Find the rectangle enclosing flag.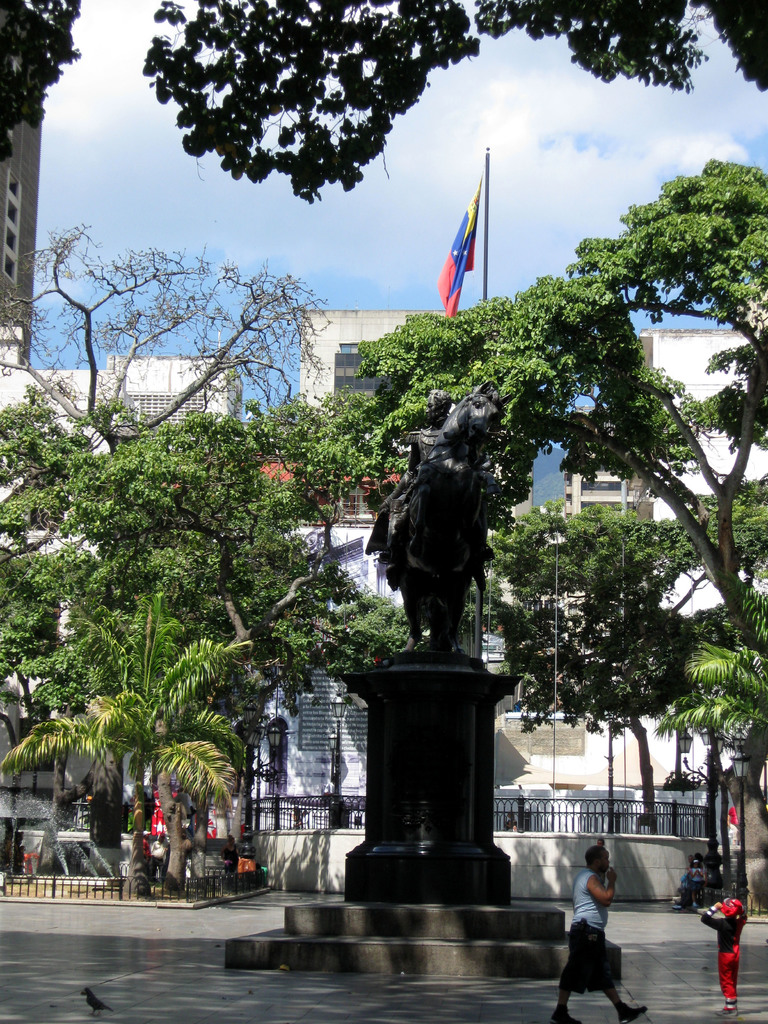
box=[433, 173, 484, 314].
